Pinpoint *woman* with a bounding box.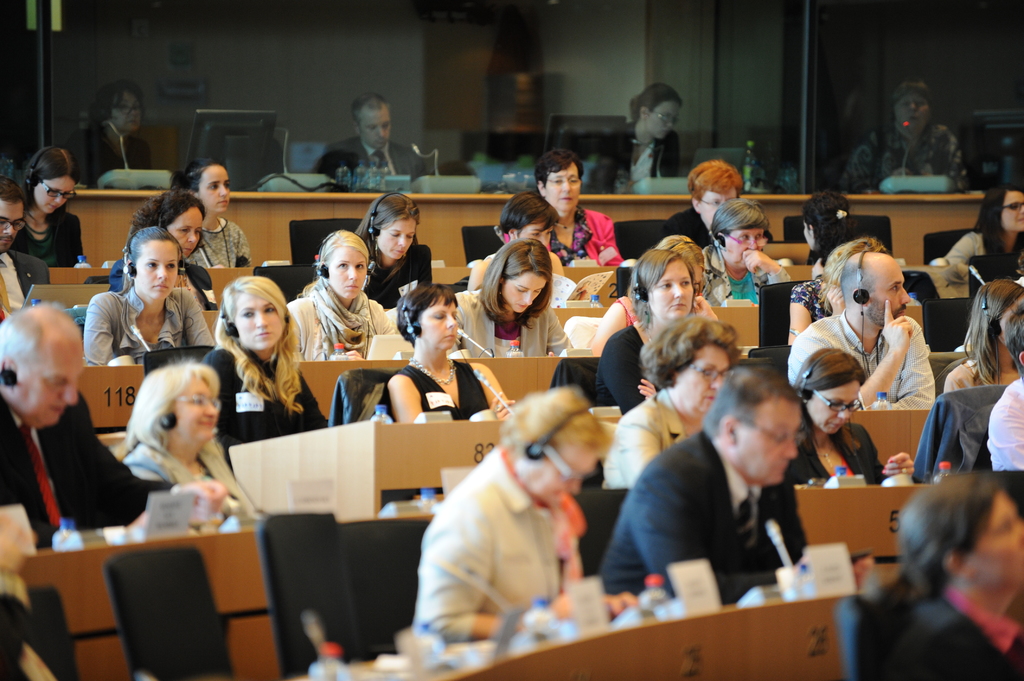
Rect(391, 283, 515, 423).
